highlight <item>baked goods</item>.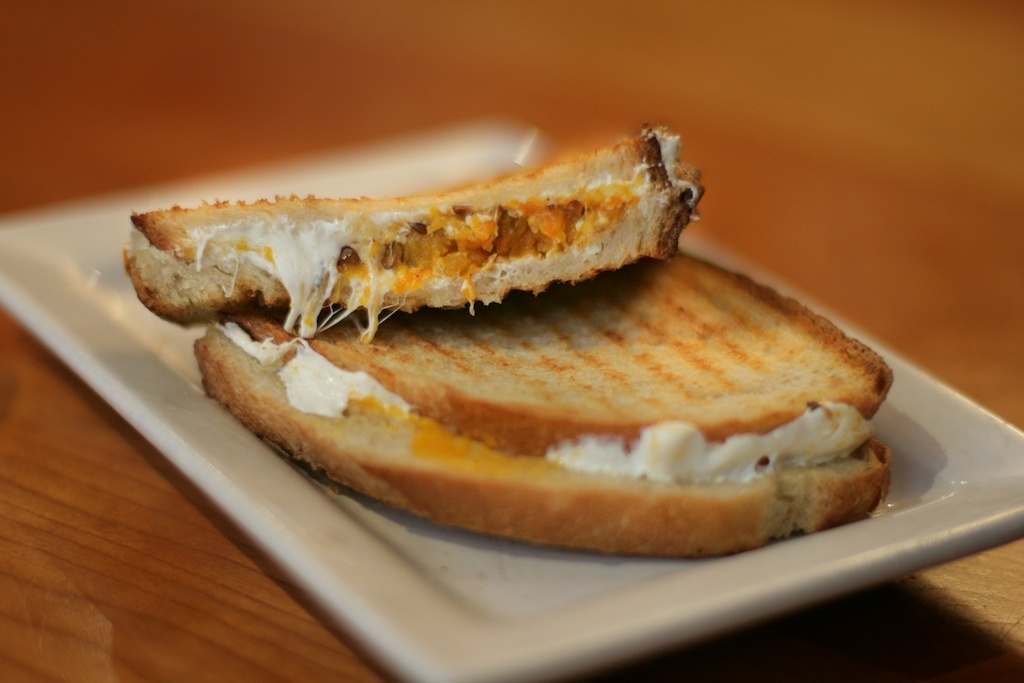
Highlighted region: left=204, top=204, right=888, bottom=551.
